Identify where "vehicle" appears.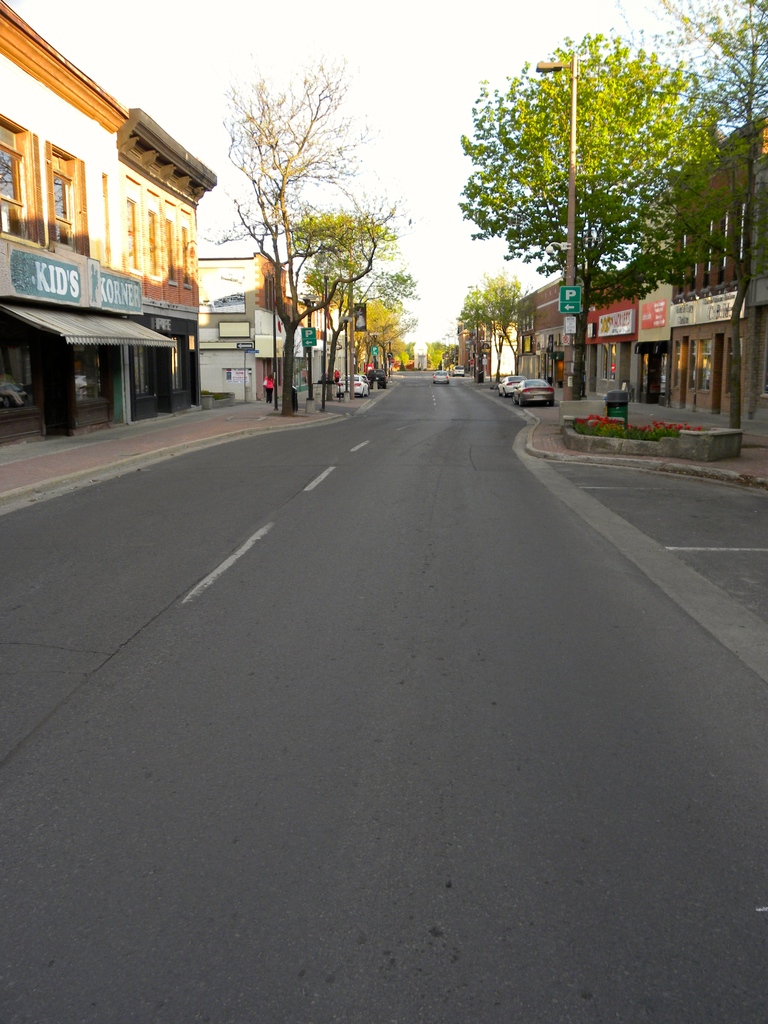
Appears at 499/374/525/401.
